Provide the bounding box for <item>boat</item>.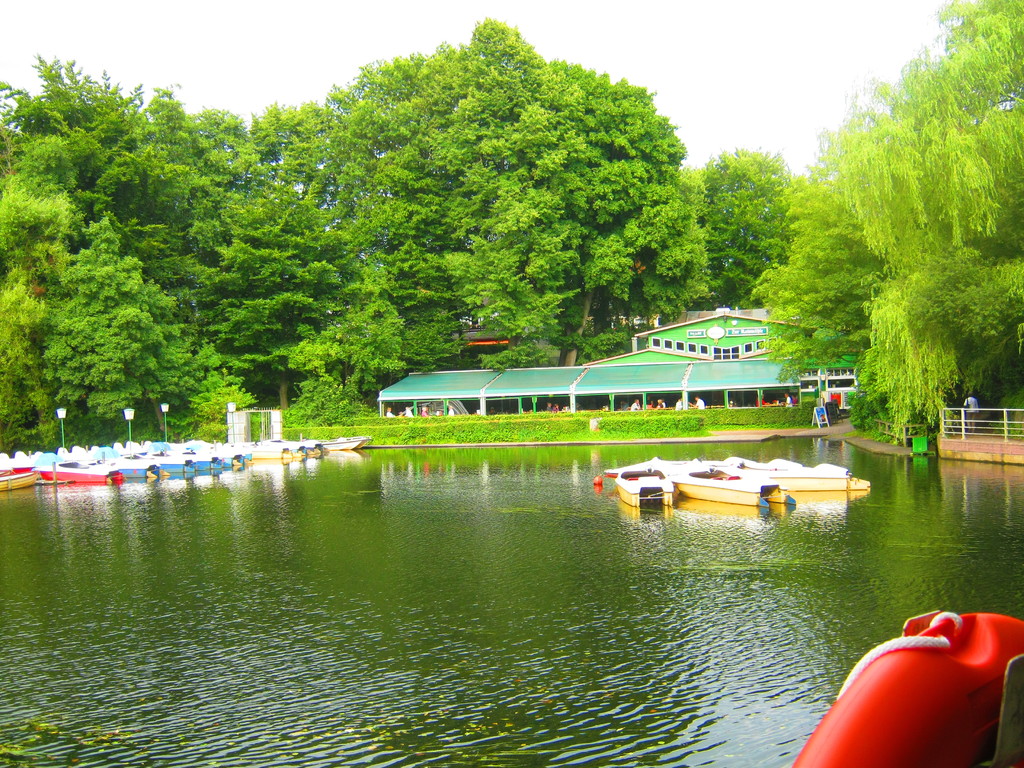
669,457,797,515.
